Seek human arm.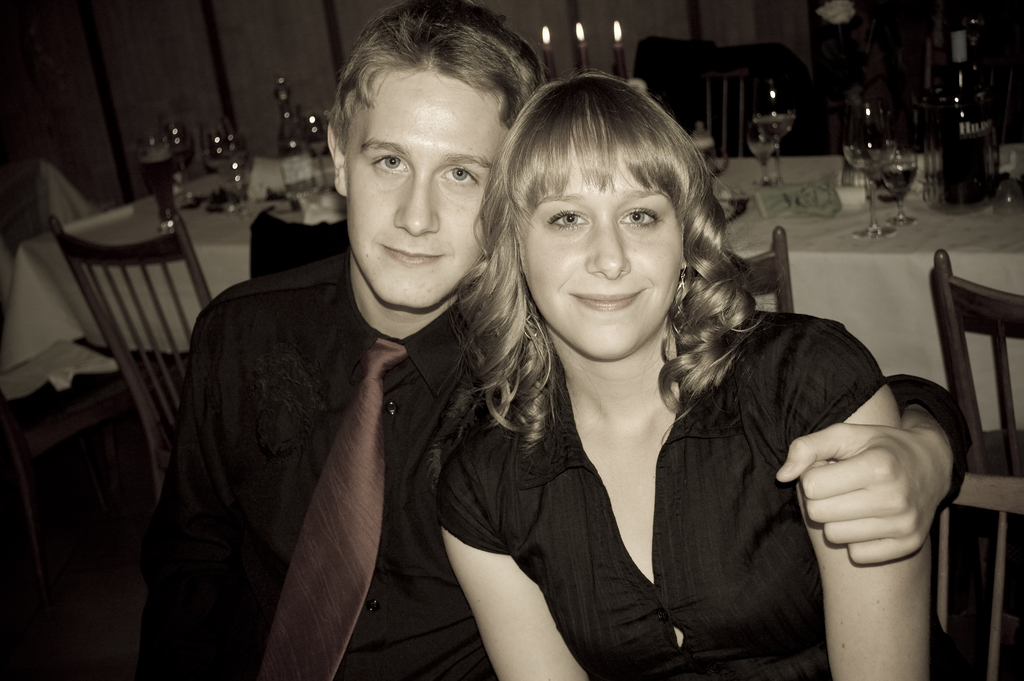
{"left": 438, "top": 455, "right": 588, "bottom": 680}.
